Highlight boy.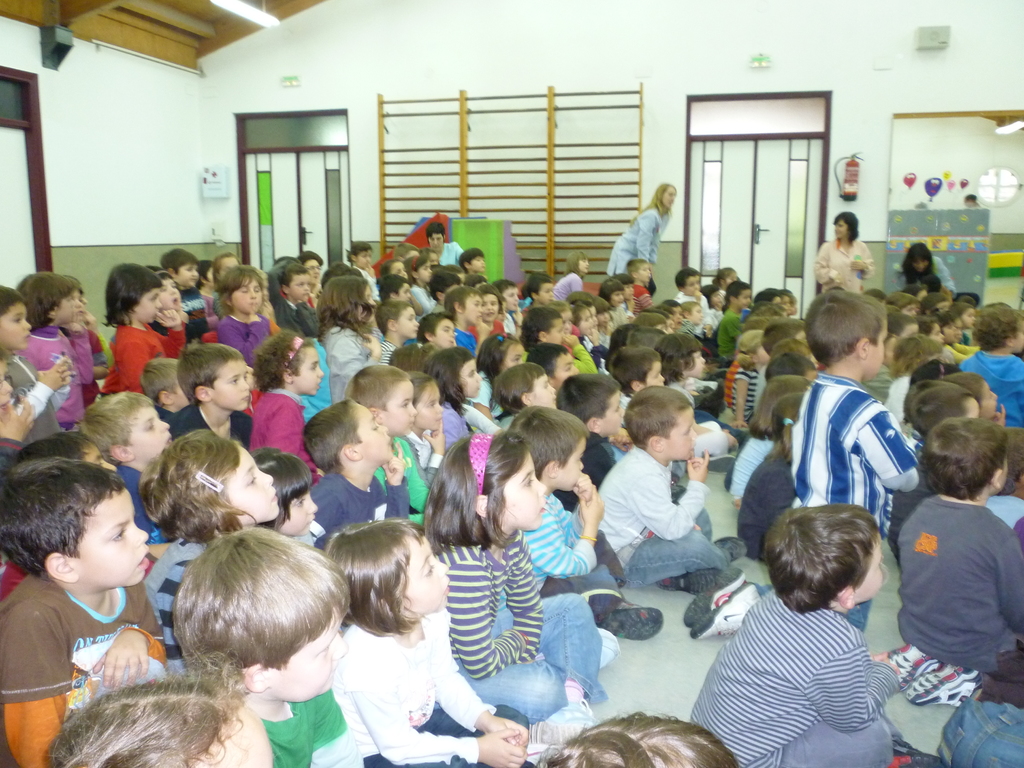
Highlighted region: l=553, t=300, r=602, b=377.
